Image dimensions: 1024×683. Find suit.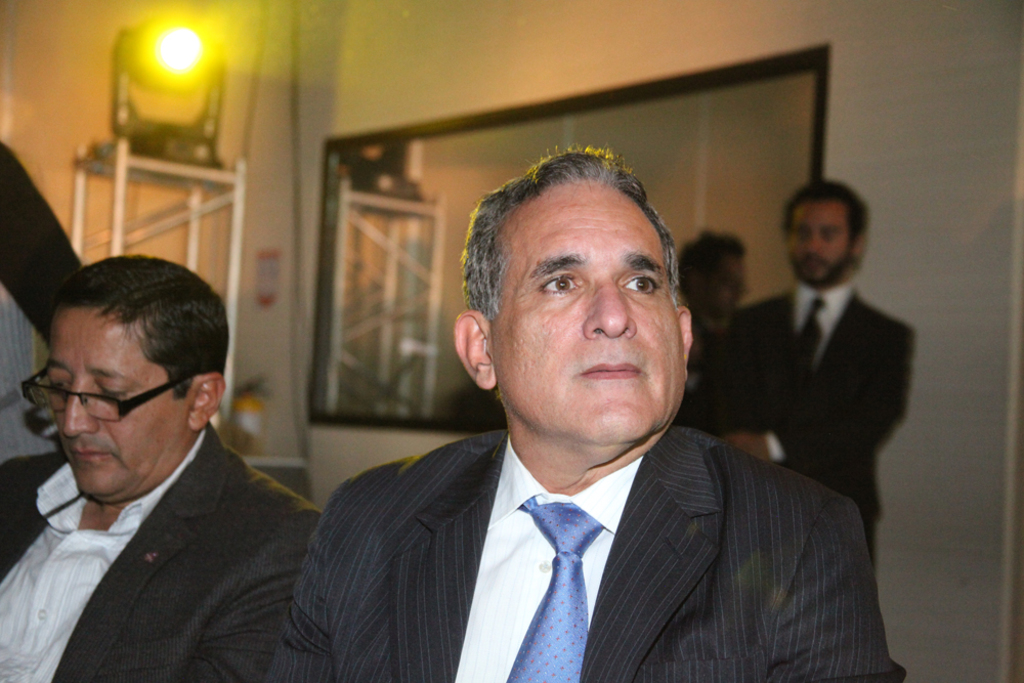
bbox=[272, 372, 918, 666].
